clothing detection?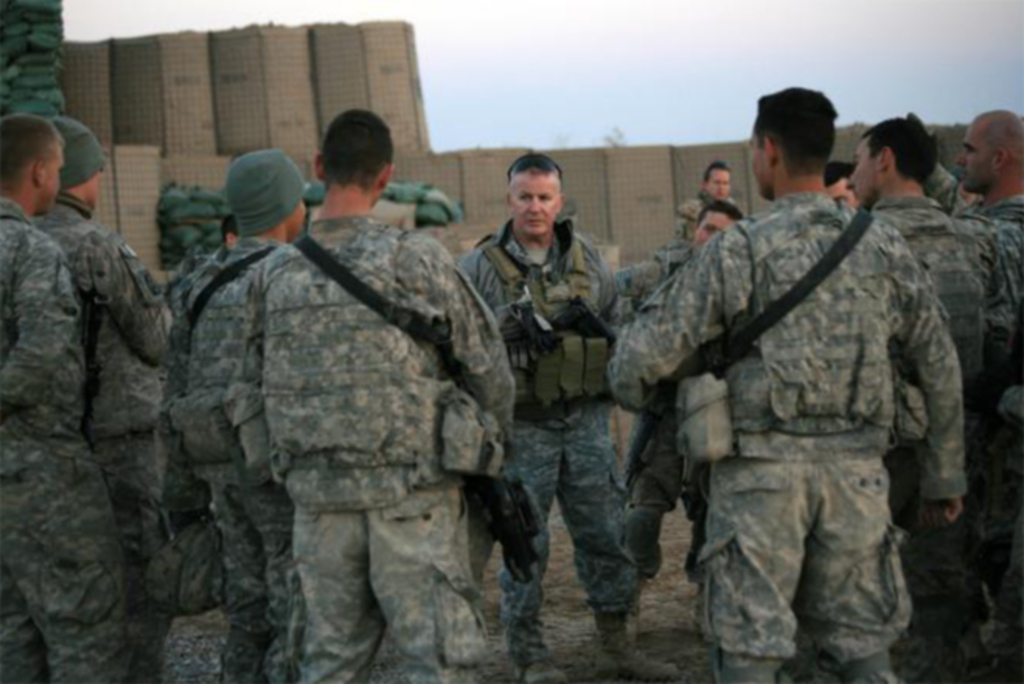
bbox=(36, 193, 158, 435)
